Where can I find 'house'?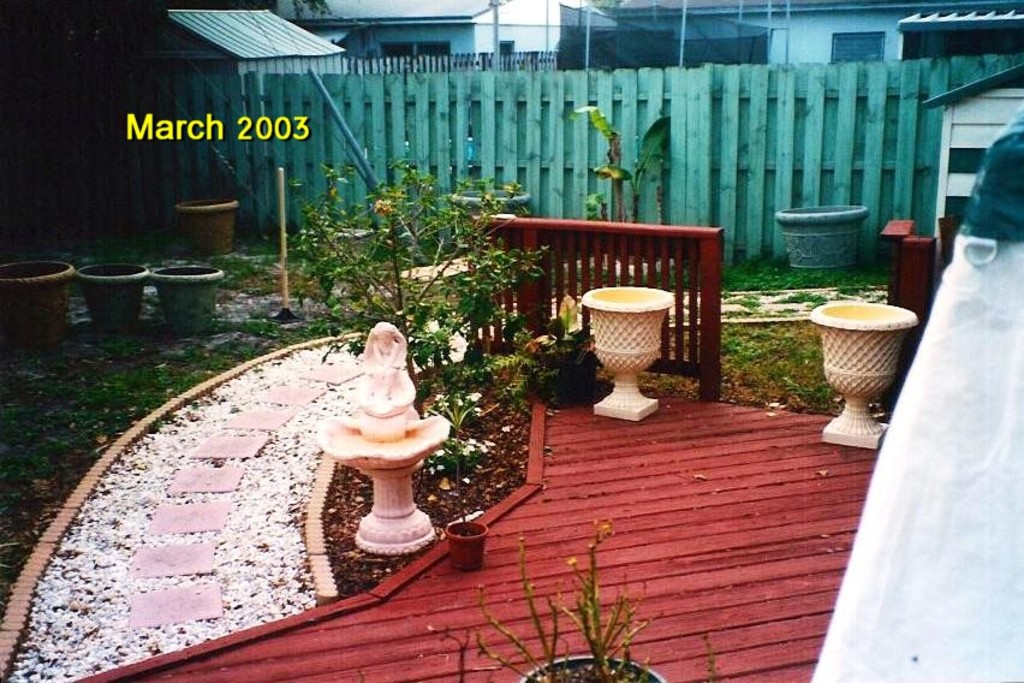
You can find it at 278 0 624 71.
